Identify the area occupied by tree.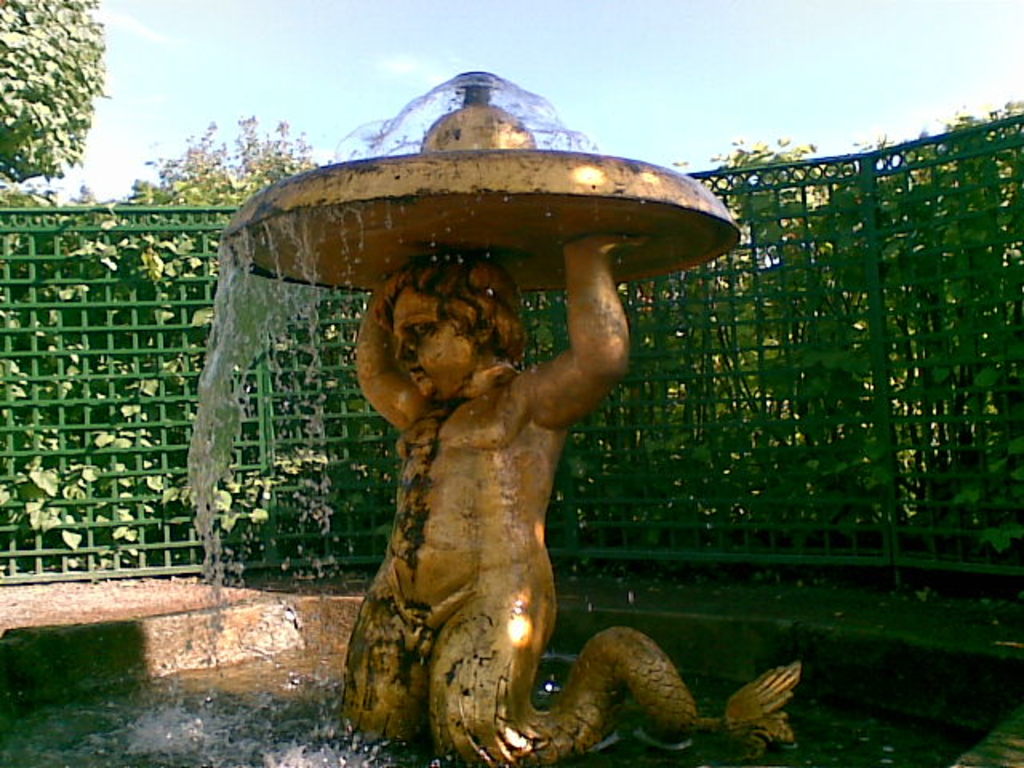
Area: box=[0, 0, 106, 182].
